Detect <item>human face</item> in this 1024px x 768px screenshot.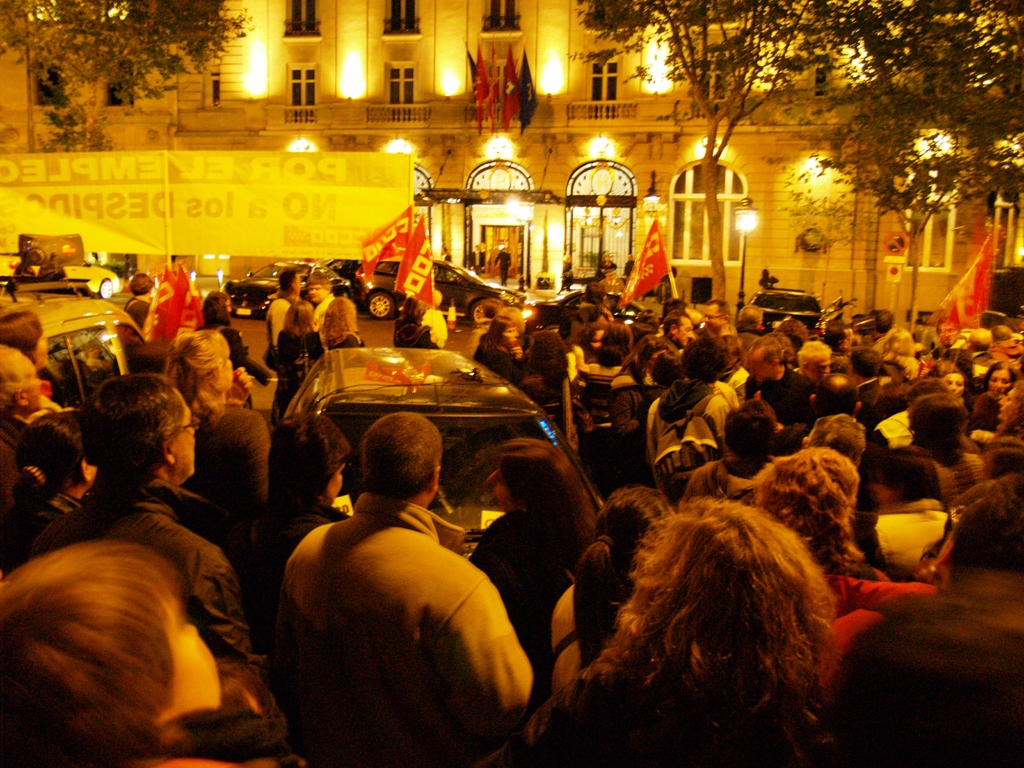
Detection: select_region(168, 394, 198, 479).
